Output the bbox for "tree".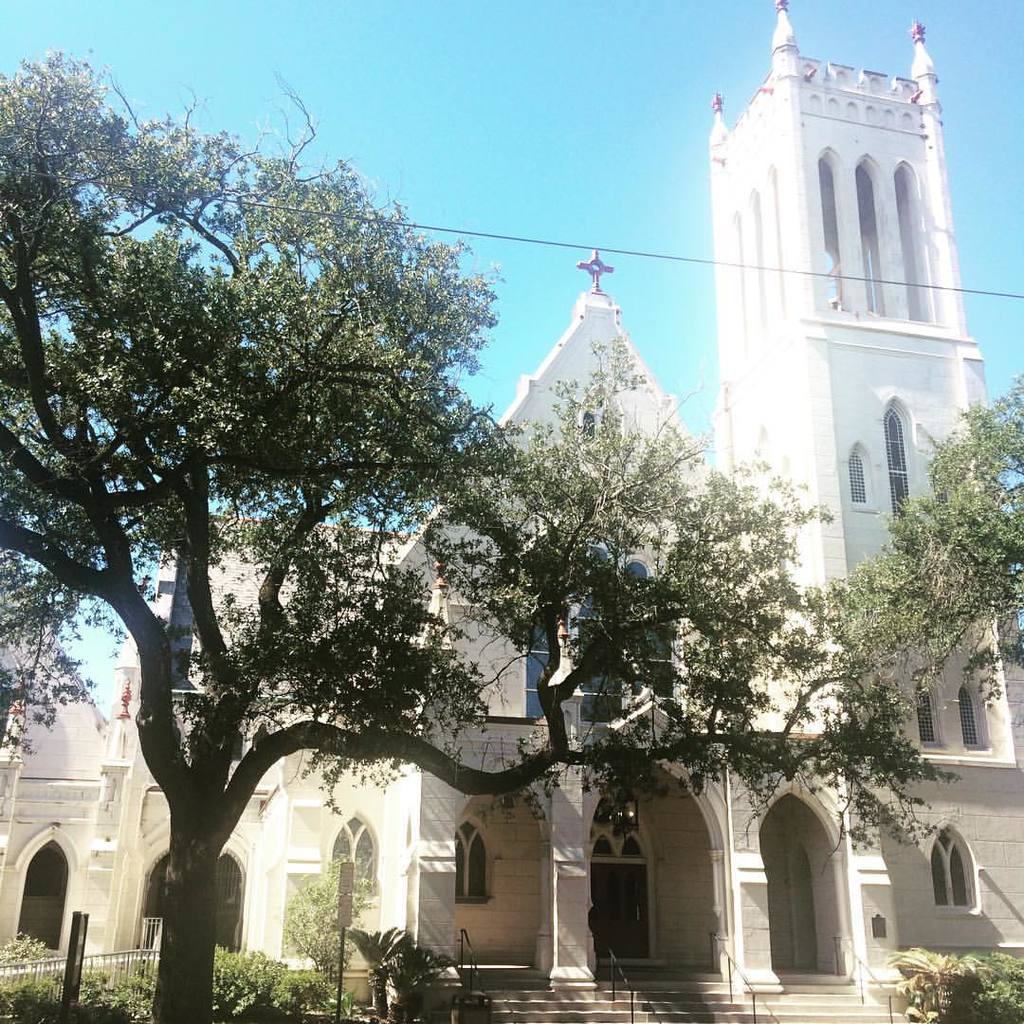
x1=797 y1=375 x2=1023 y2=719.
